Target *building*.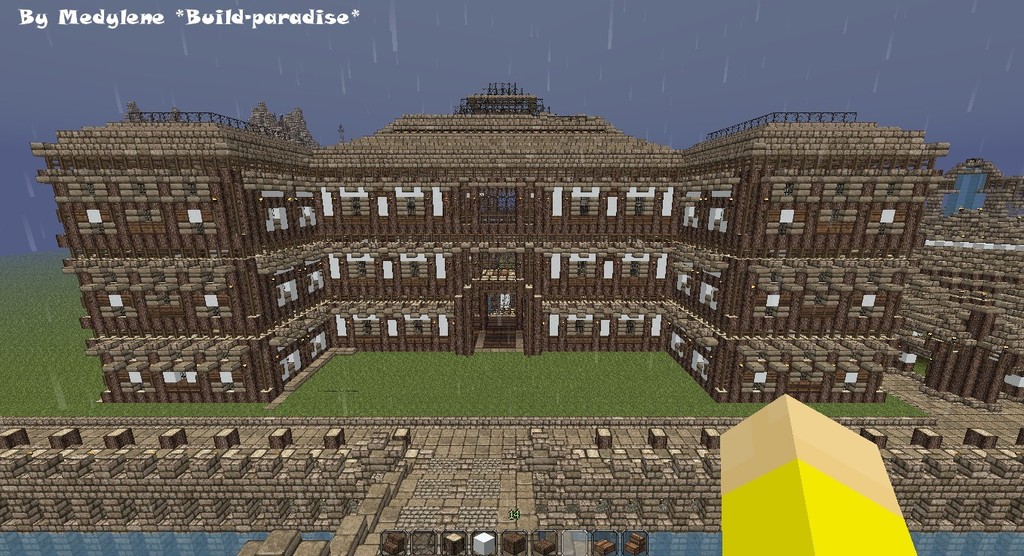
Target region: bbox=(26, 81, 1023, 402).
